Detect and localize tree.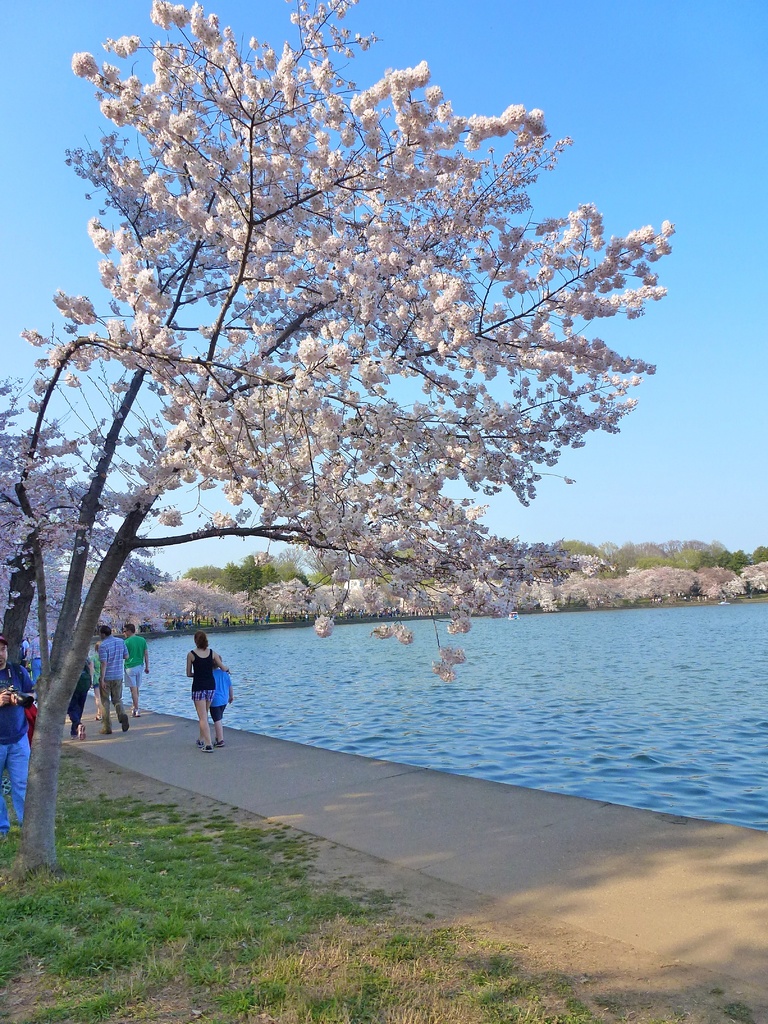
Localized at select_region(0, 0, 675, 859).
